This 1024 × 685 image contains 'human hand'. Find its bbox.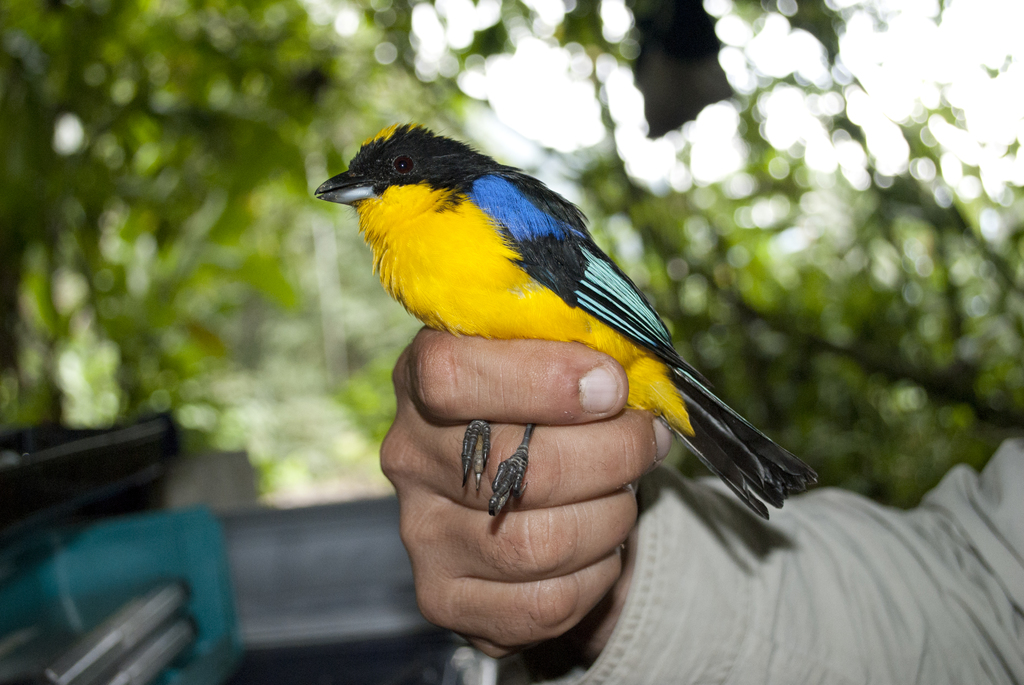
crop(365, 329, 723, 648).
